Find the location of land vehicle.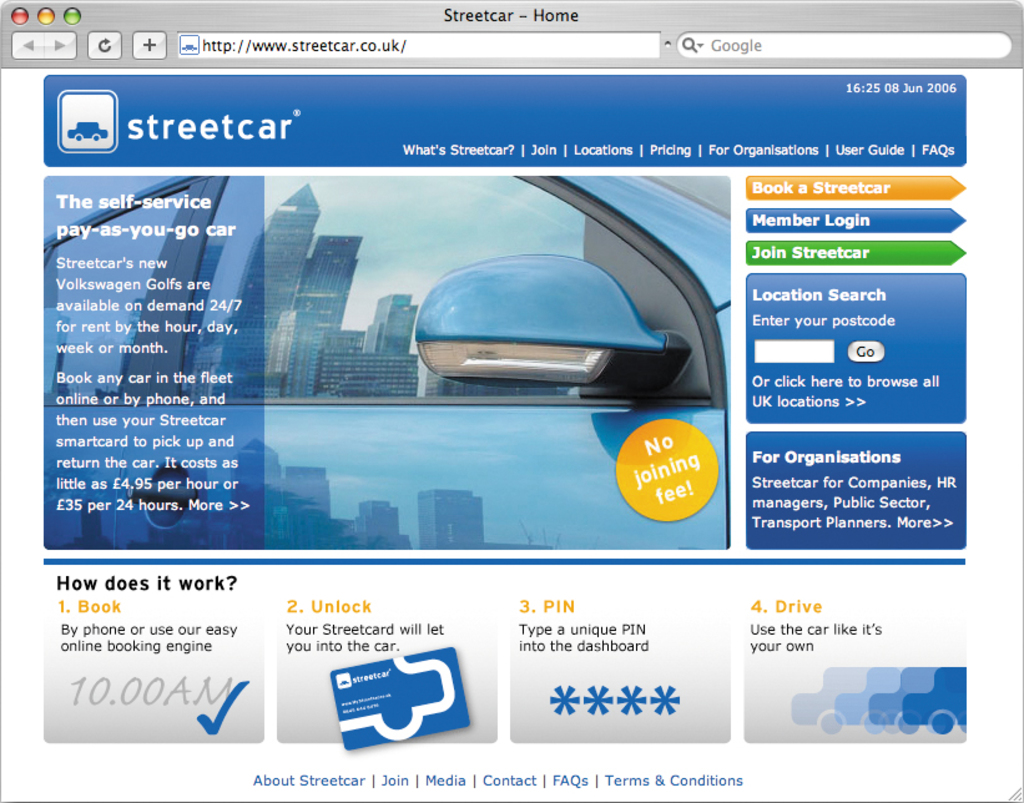
Location: (40, 172, 728, 551).
